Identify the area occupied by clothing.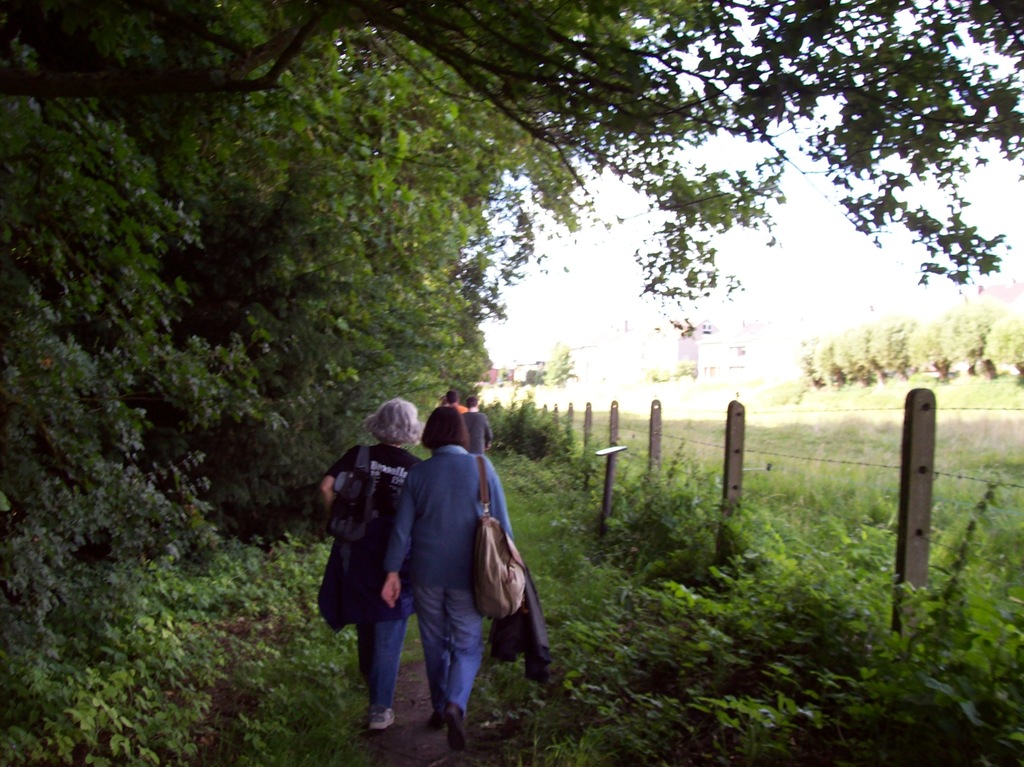
Area: {"x1": 366, "y1": 399, "x2": 540, "y2": 731}.
